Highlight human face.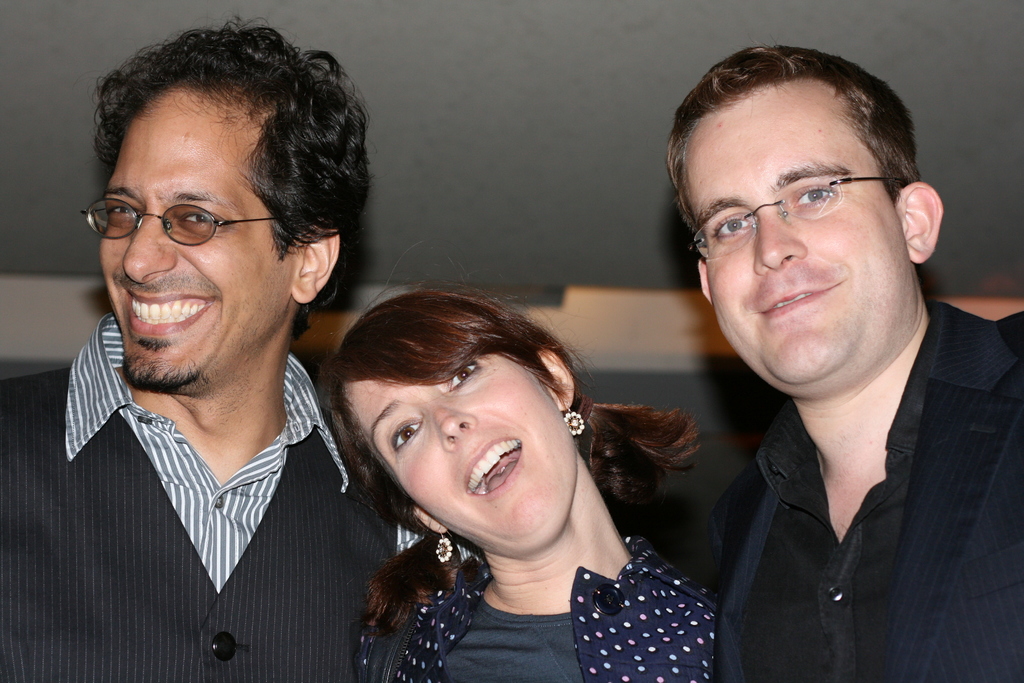
Highlighted region: (x1=98, y1=101, x2=290, y2=388).
